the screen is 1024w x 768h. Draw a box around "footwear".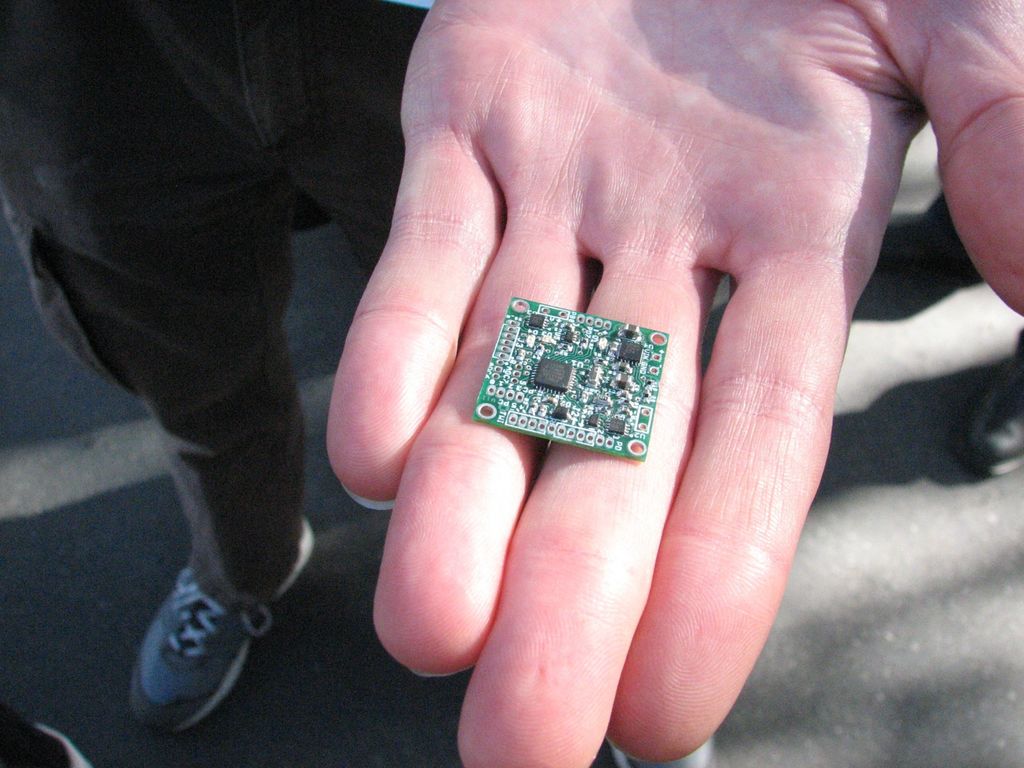
<box>903,193,985,278</box>.
